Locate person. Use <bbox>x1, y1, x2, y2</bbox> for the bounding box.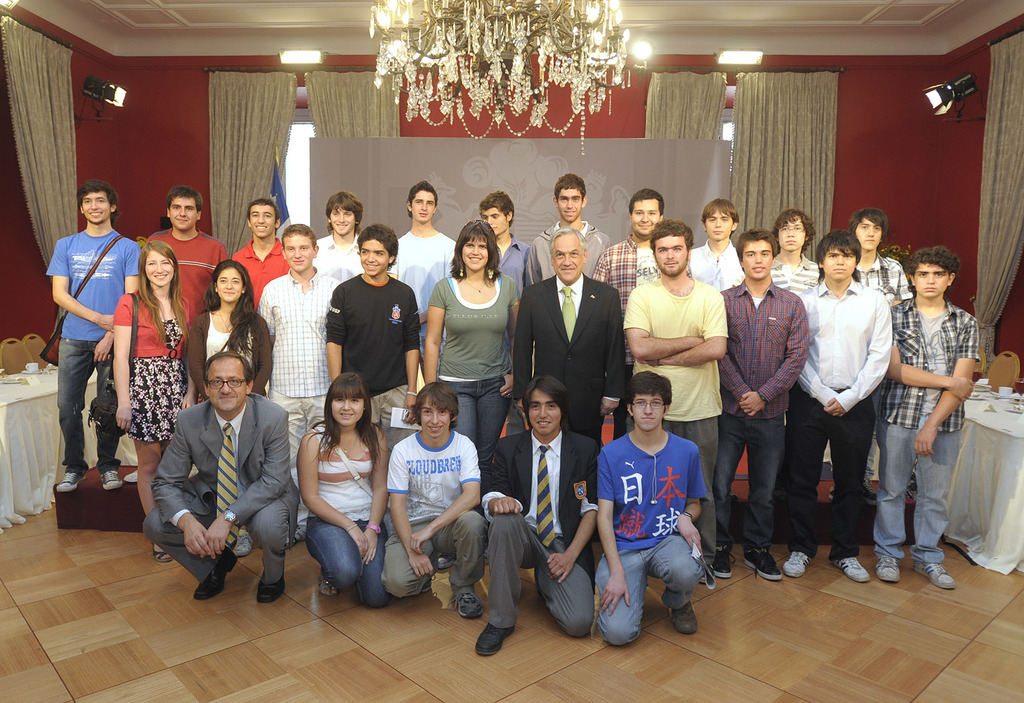
<bbox>531, 173, 607, 283</bbox>.
